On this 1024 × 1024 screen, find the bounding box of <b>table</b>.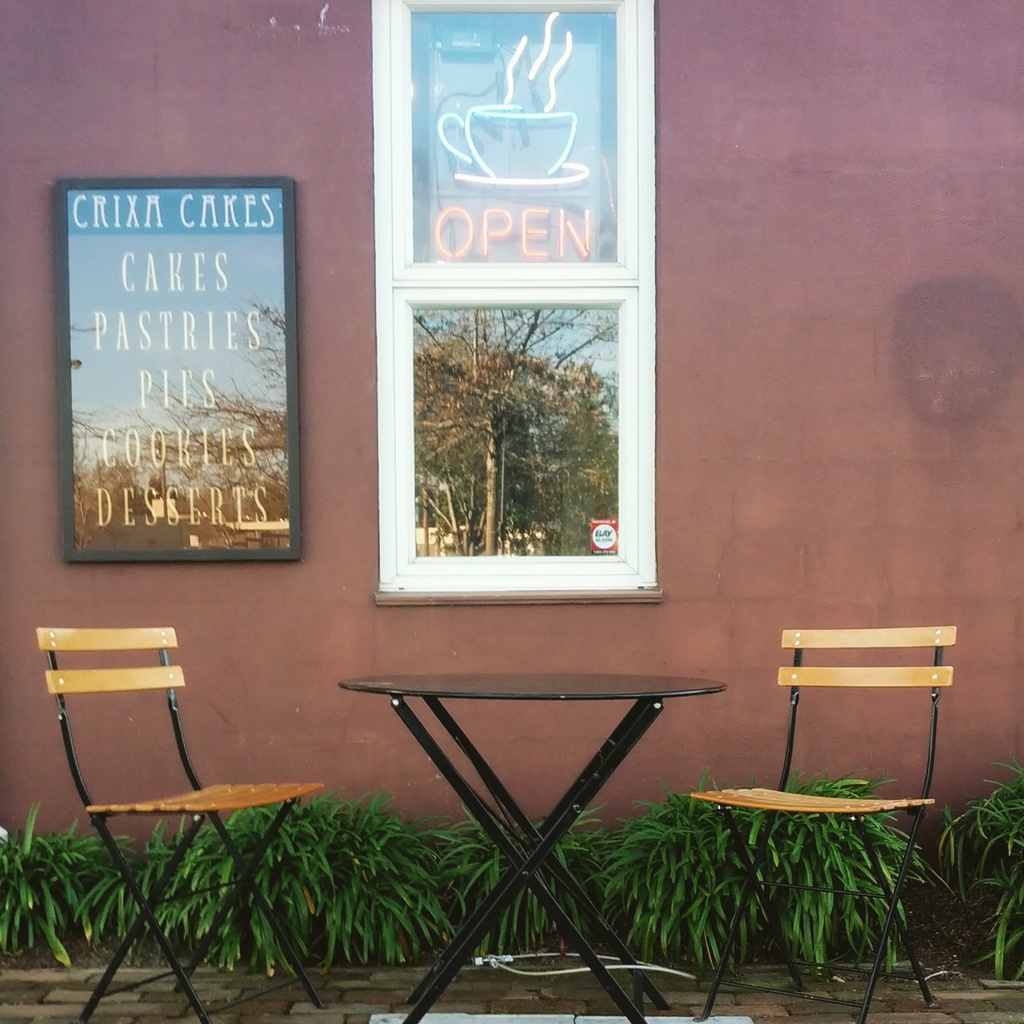
Bounding box: <bbox>337, 666, 729, 1023</bbox>.
